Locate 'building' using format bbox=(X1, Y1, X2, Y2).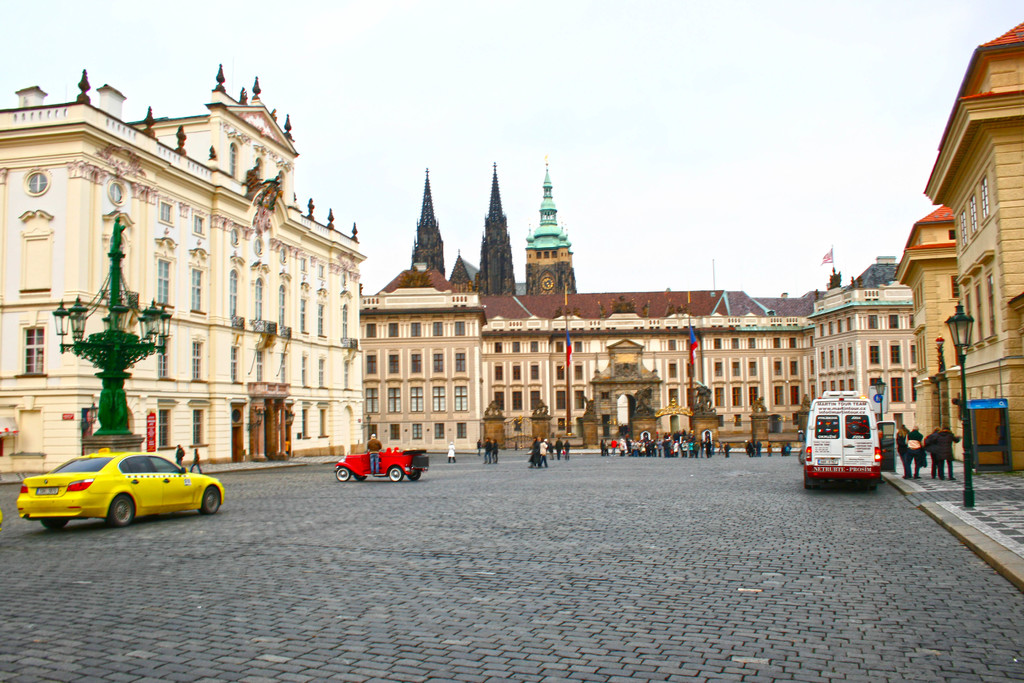
bbox=(355, 168, 918, 456).
